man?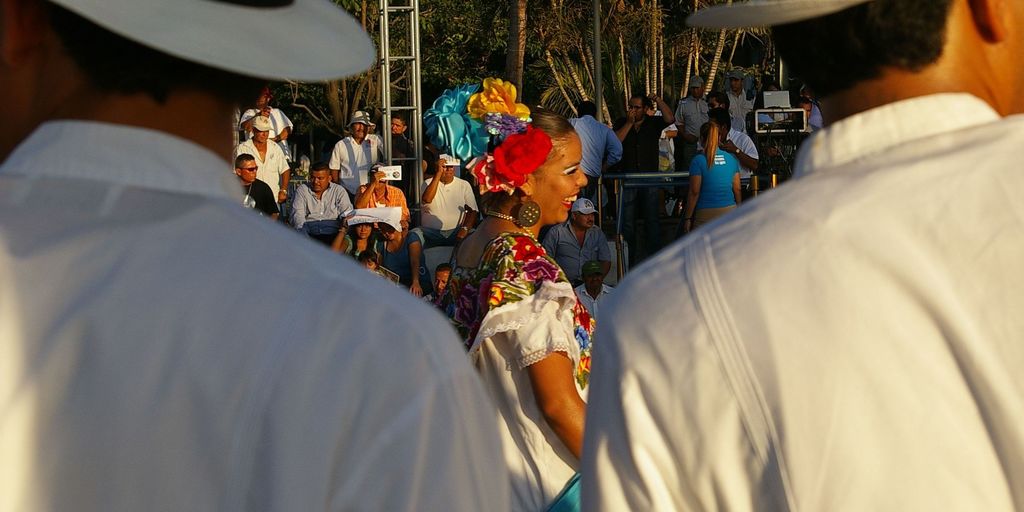
x1=532, y1=190, x2=618, y2=289
